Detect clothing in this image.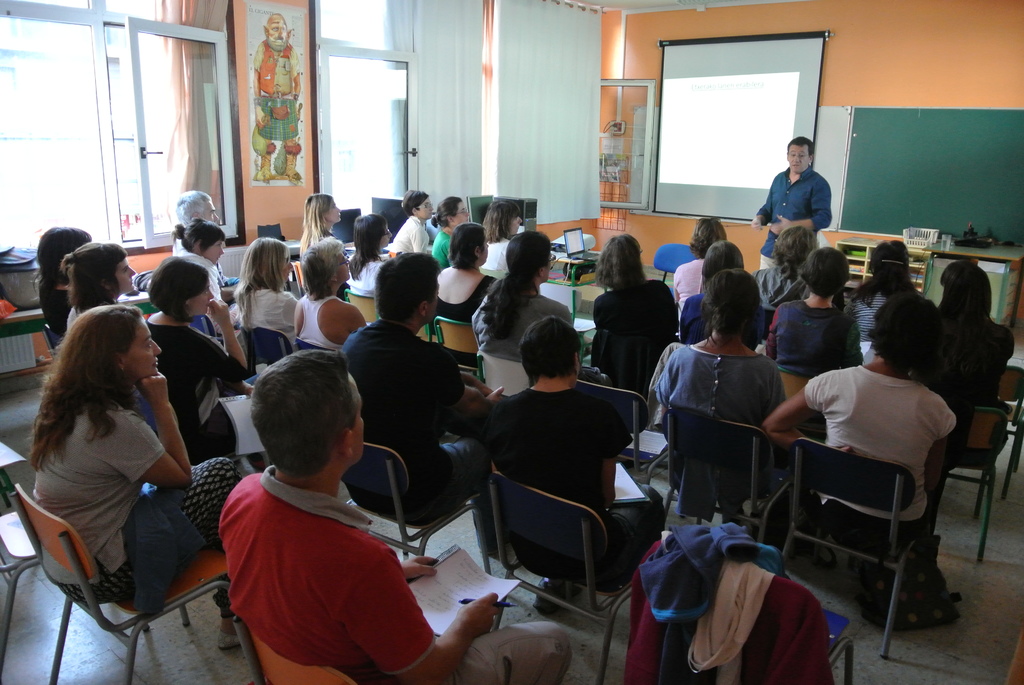
Detection: crop(345, 246, 389, 299).
